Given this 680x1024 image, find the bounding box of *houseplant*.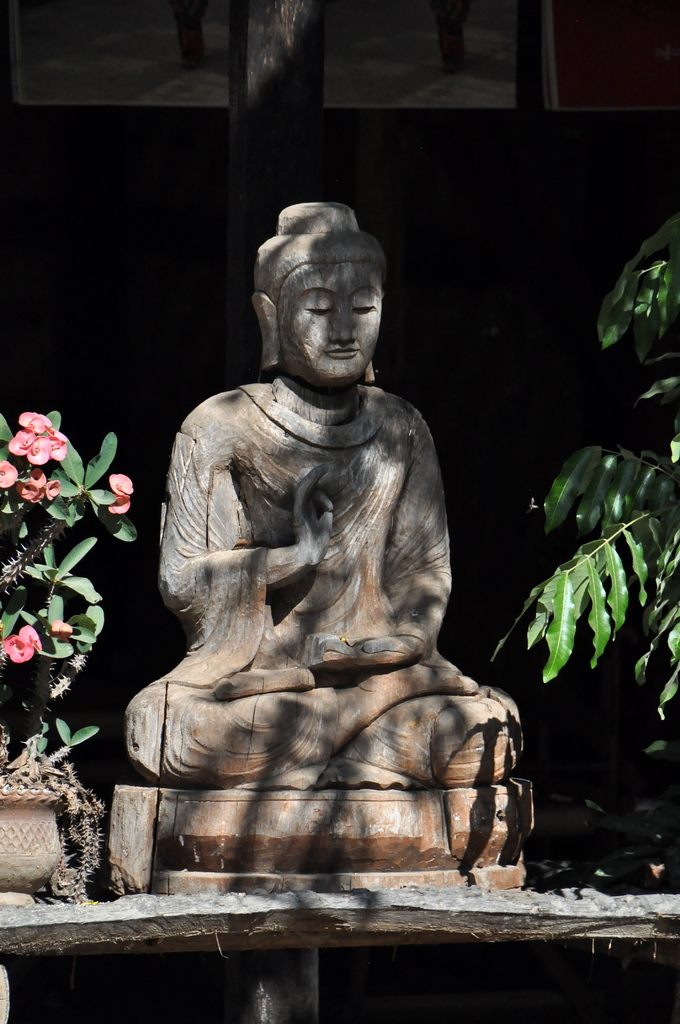
[left=498, top=199, right=679, bottom=788].
